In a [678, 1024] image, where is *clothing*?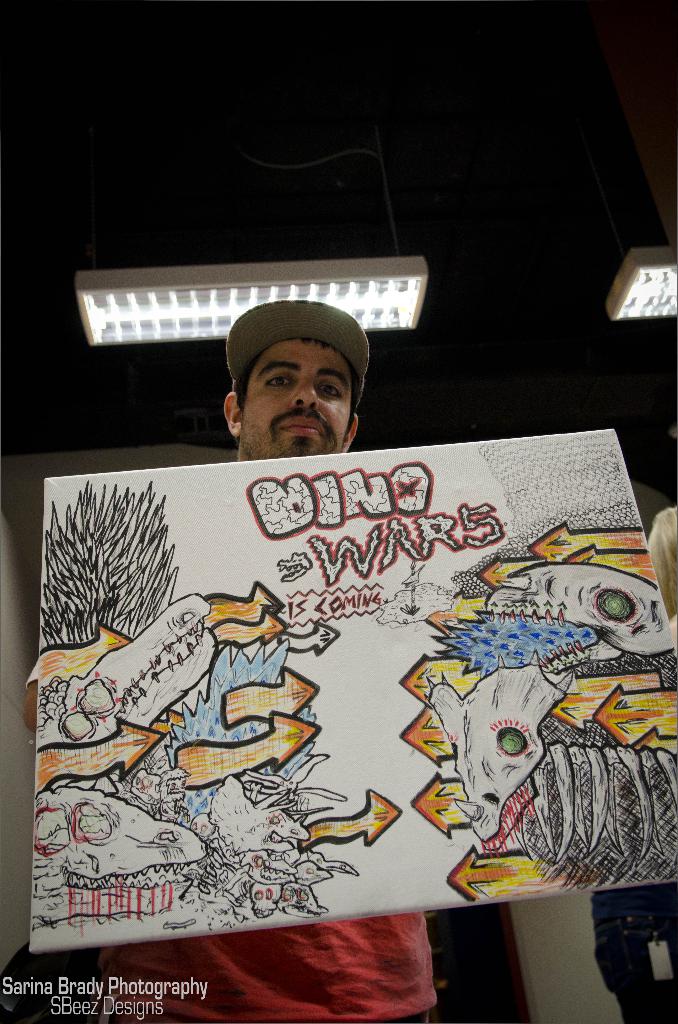
bbox(591, 886, 677, 1023).
